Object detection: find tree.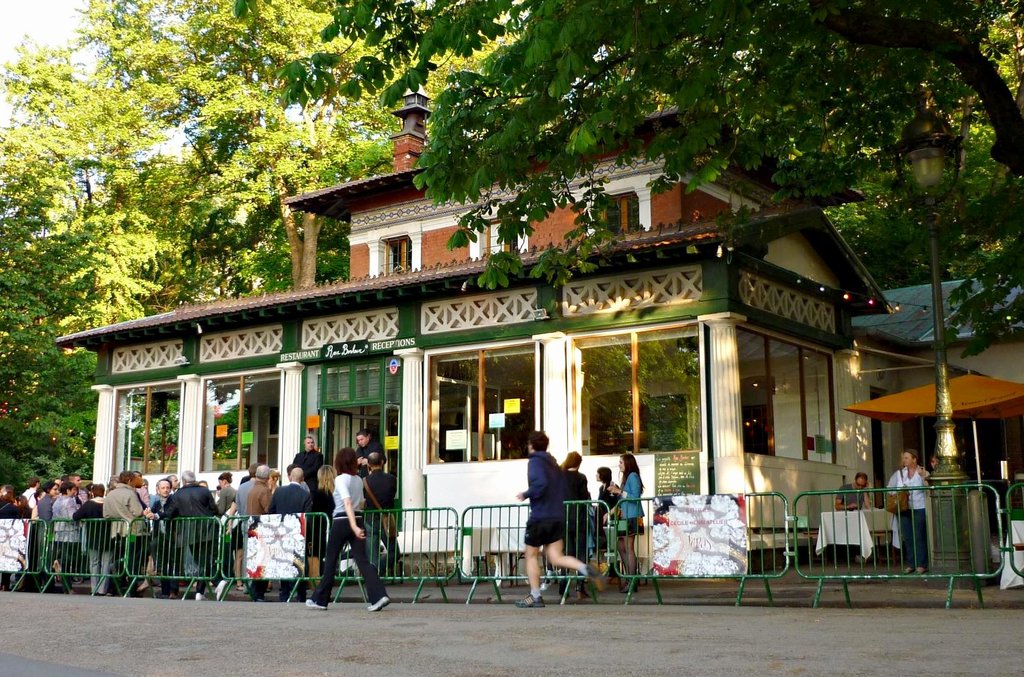
BBox(0, 40, 211, 327).
